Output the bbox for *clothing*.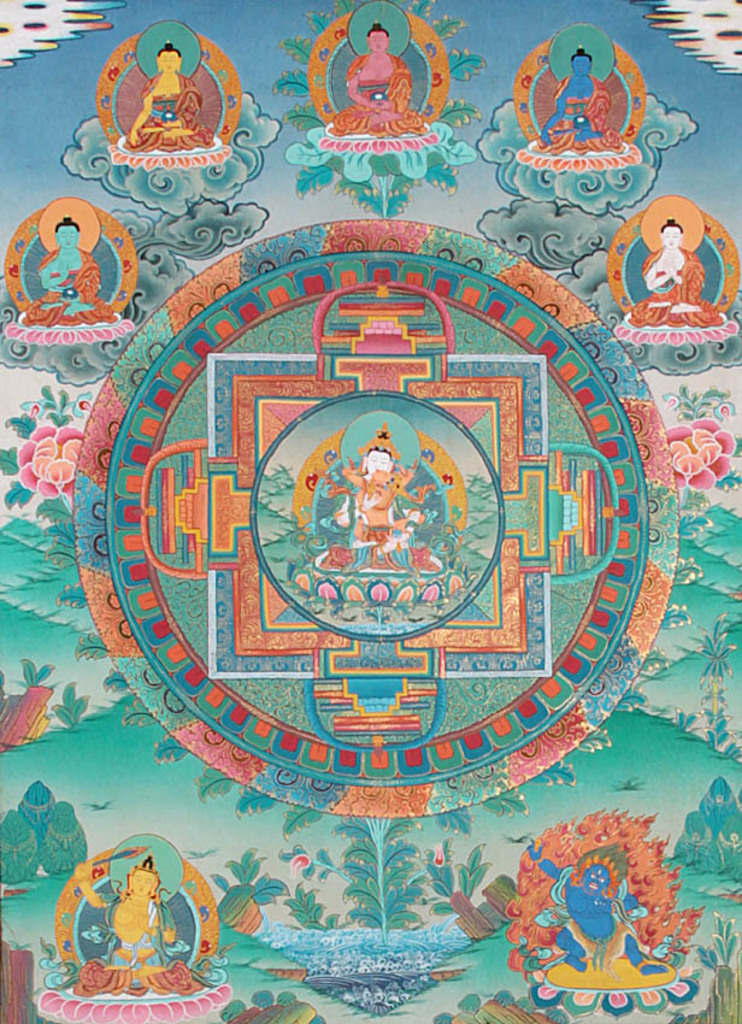
(28, 249, 105, 328).
